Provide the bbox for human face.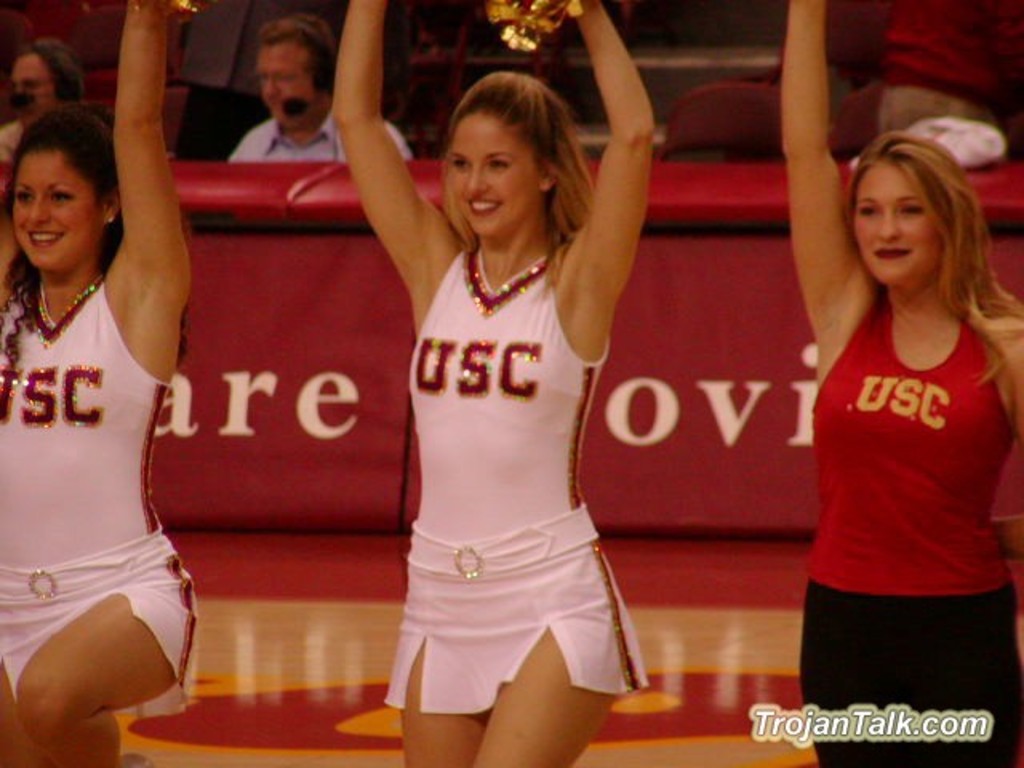
{"x1": 254, "y1": 35, "x2": 318, "y2": 126}.
